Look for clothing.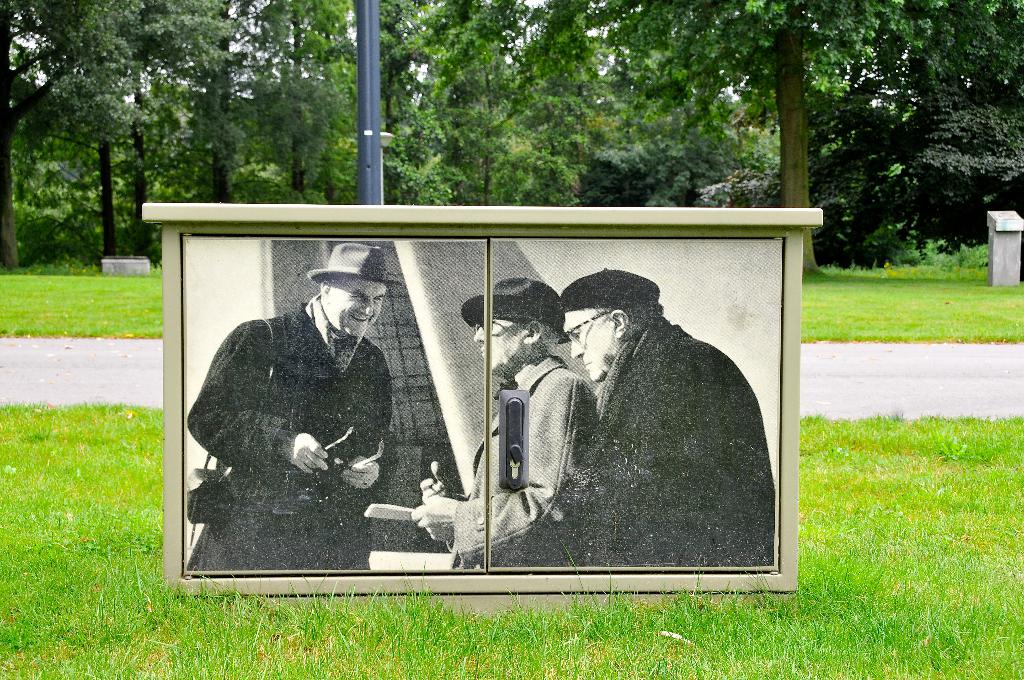
Found: (left=530, top=313, right=776, bottom=574).
